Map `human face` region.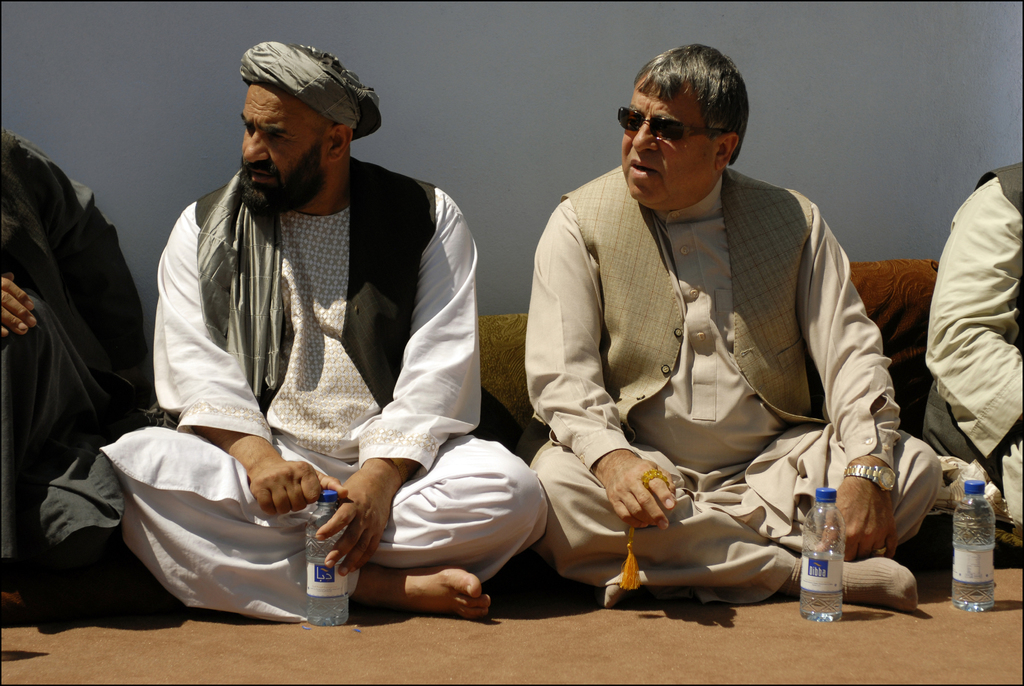
Mapped to <bbox>619, 84, 705, 206</bbox>.
